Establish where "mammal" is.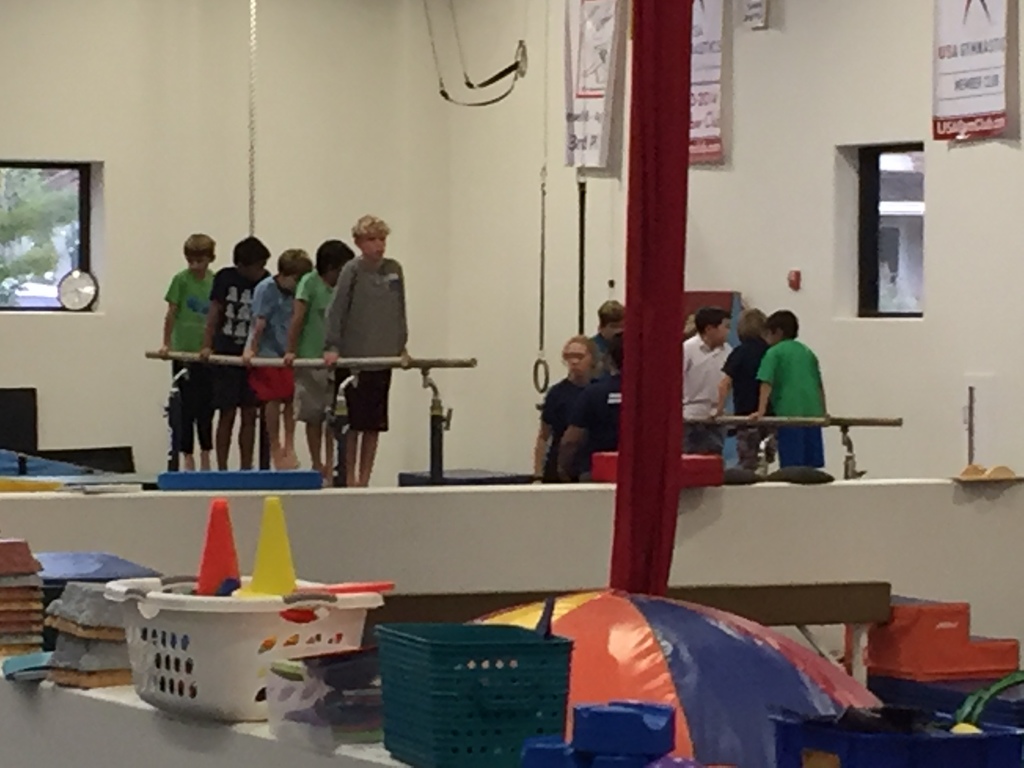
Established at [199,228,271,470].
